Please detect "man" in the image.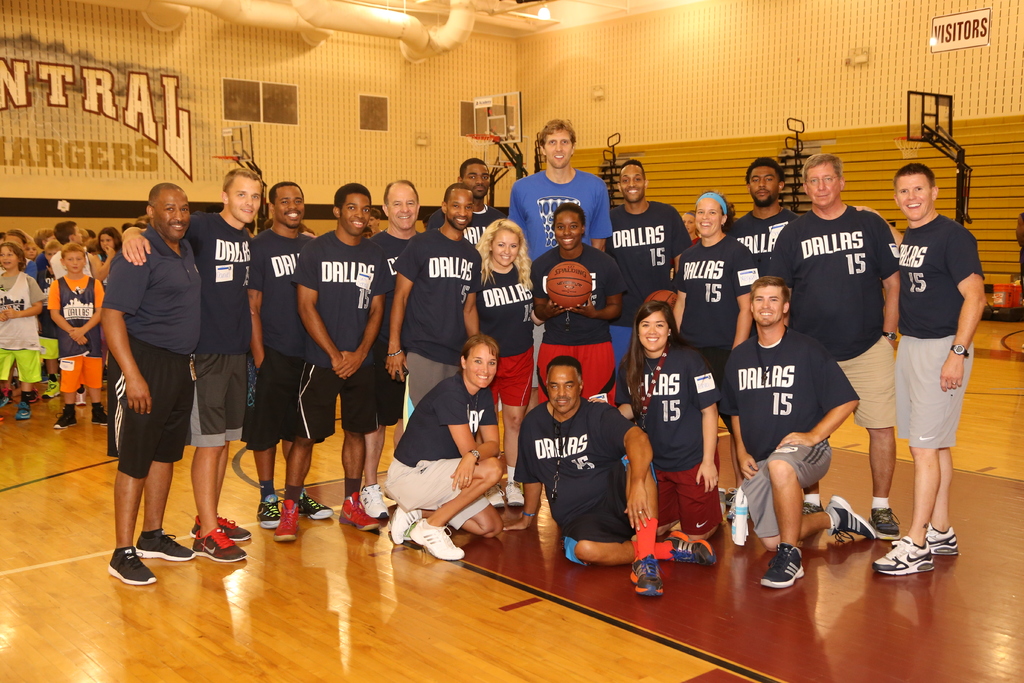
Rect(361, 177, 435, 524).
